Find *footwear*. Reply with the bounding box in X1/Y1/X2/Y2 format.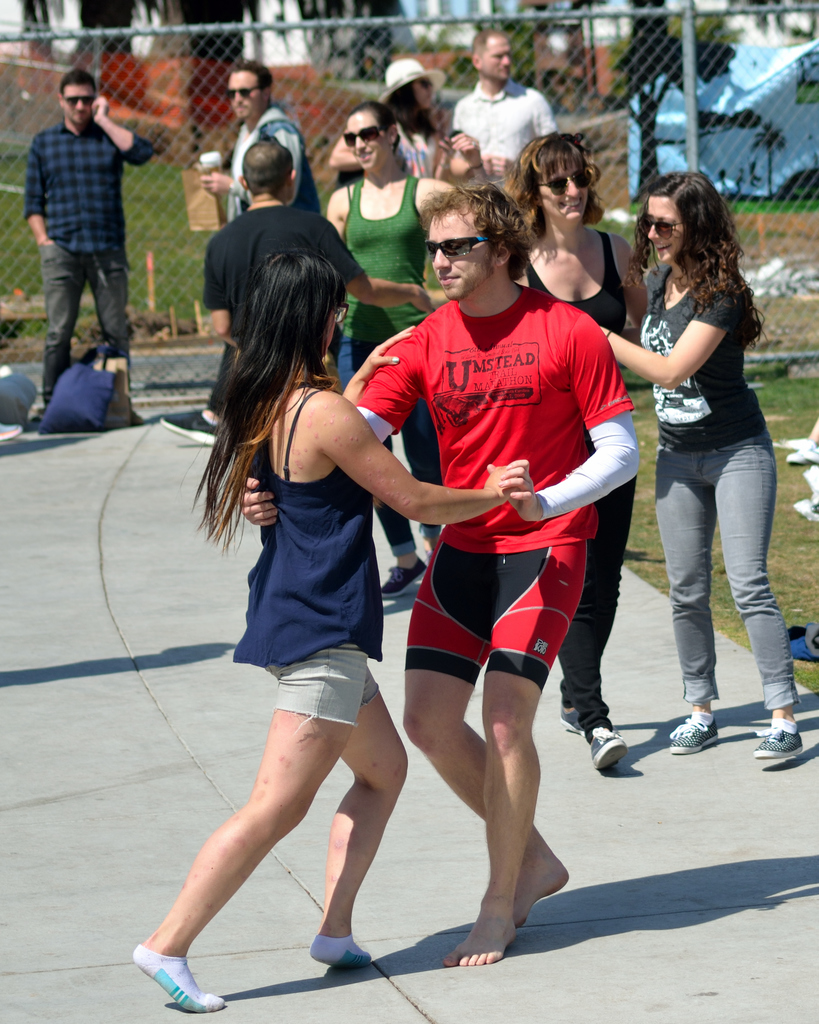
590/724/626/771.
